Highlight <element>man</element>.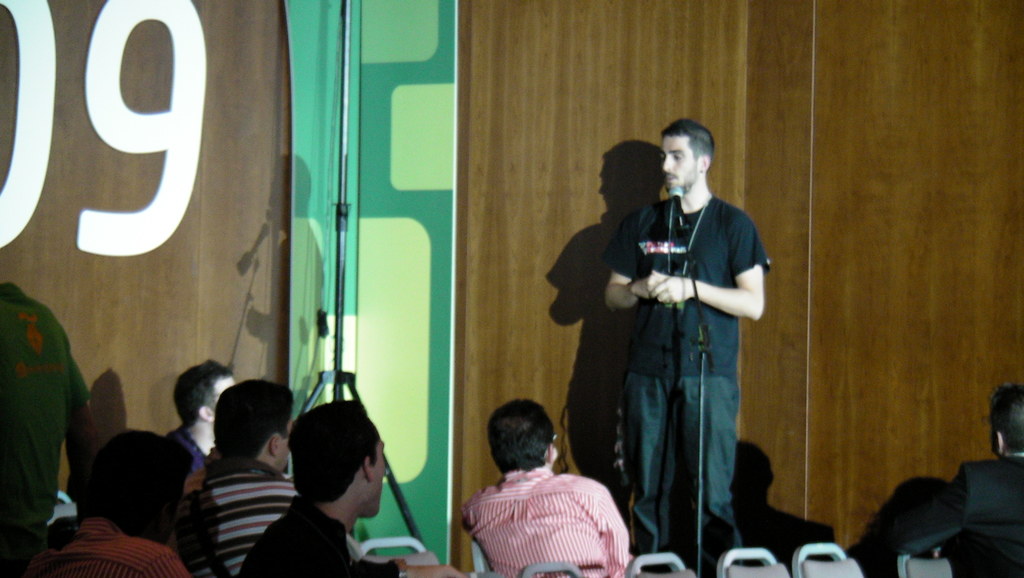
Highlighted region: region(0, 281, 97, 565).
